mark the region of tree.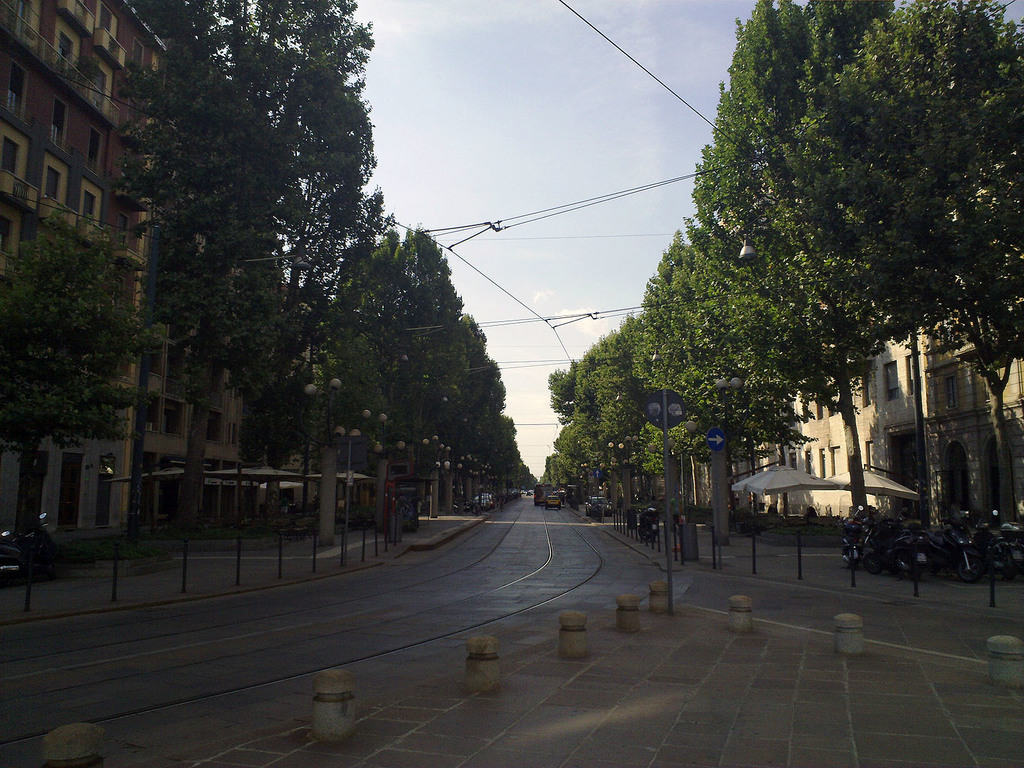
Region: <box>440,324,492,527</box>.
